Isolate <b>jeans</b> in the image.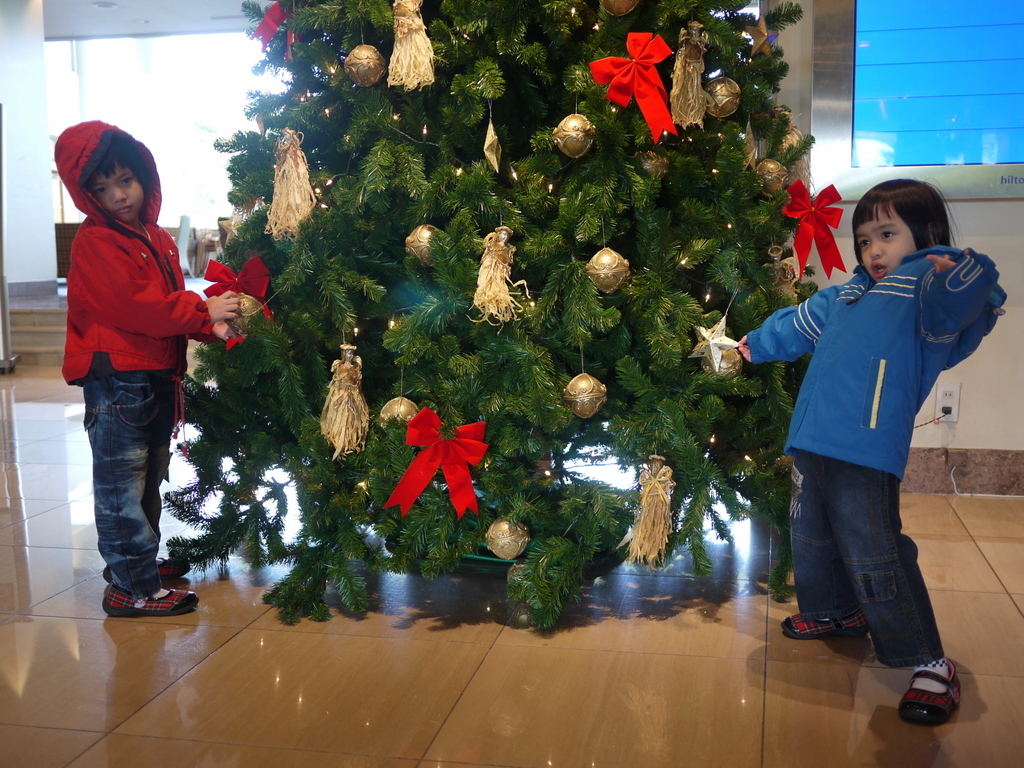
Isolated region: (x1=80, y1=370, x2=187, y2=604).
